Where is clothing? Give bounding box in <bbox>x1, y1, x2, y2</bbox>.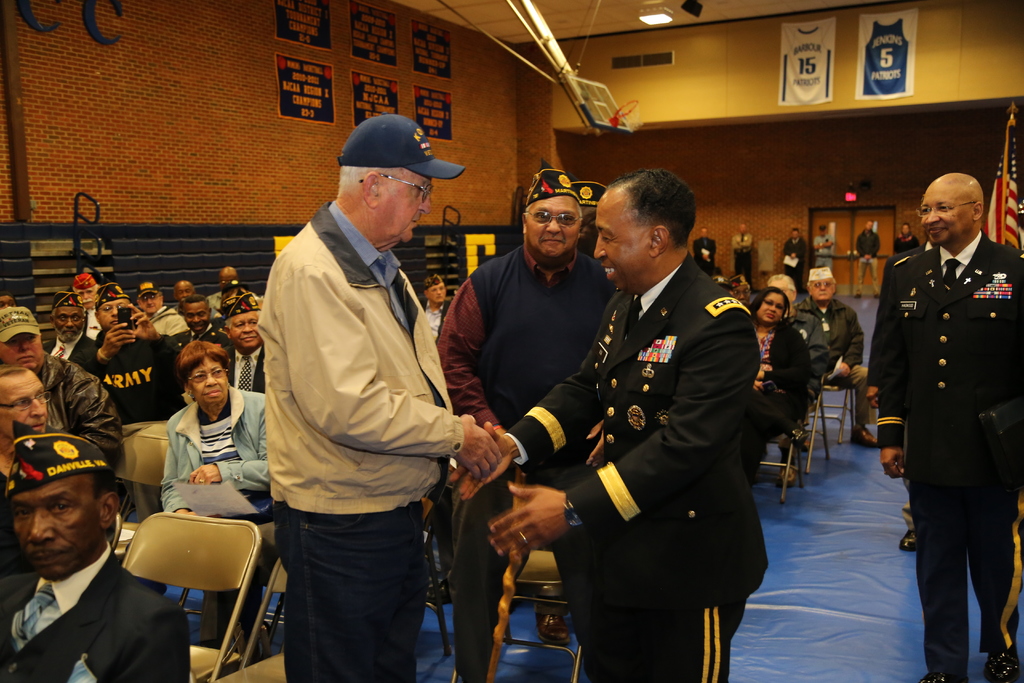
<bbox>802, 363, 876, 425</bbox>.
